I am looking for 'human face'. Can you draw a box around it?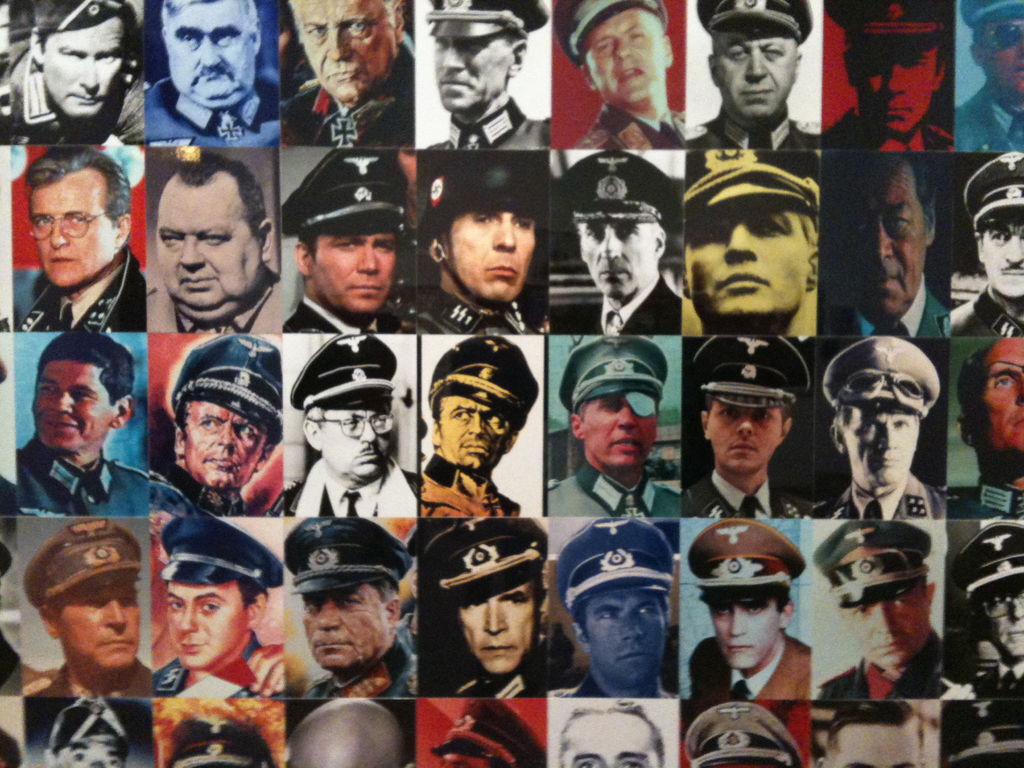
Sure, the bounding box is <box>562,712,662,767</box>.
